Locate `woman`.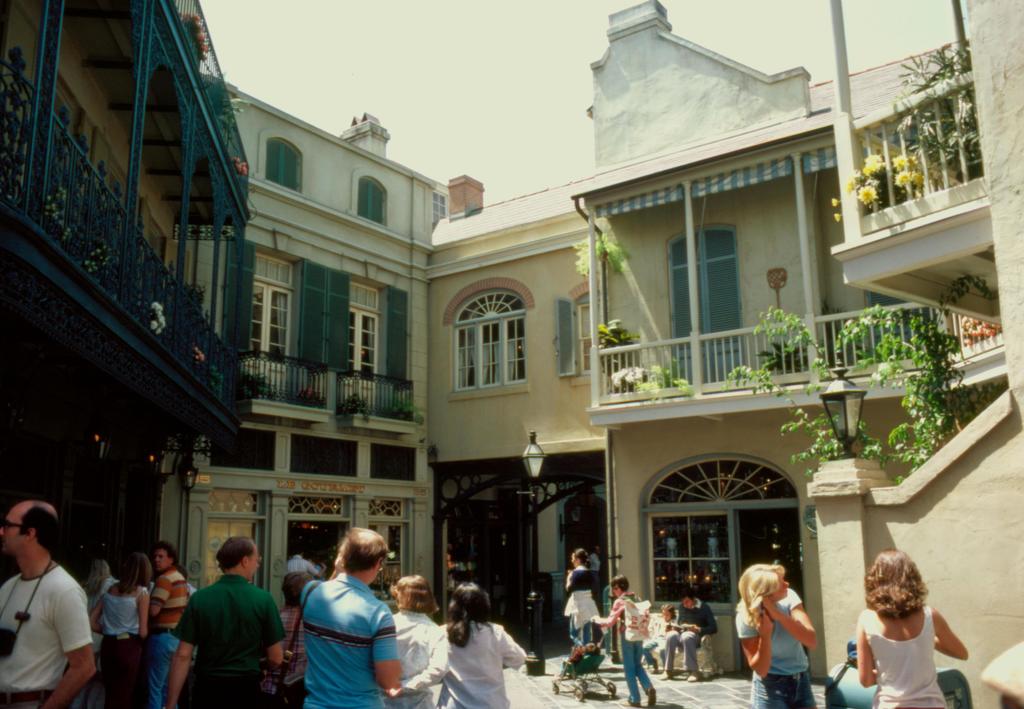
Bounding box: pyautogui.locateOnScreen(88, 552, 151, 708).
